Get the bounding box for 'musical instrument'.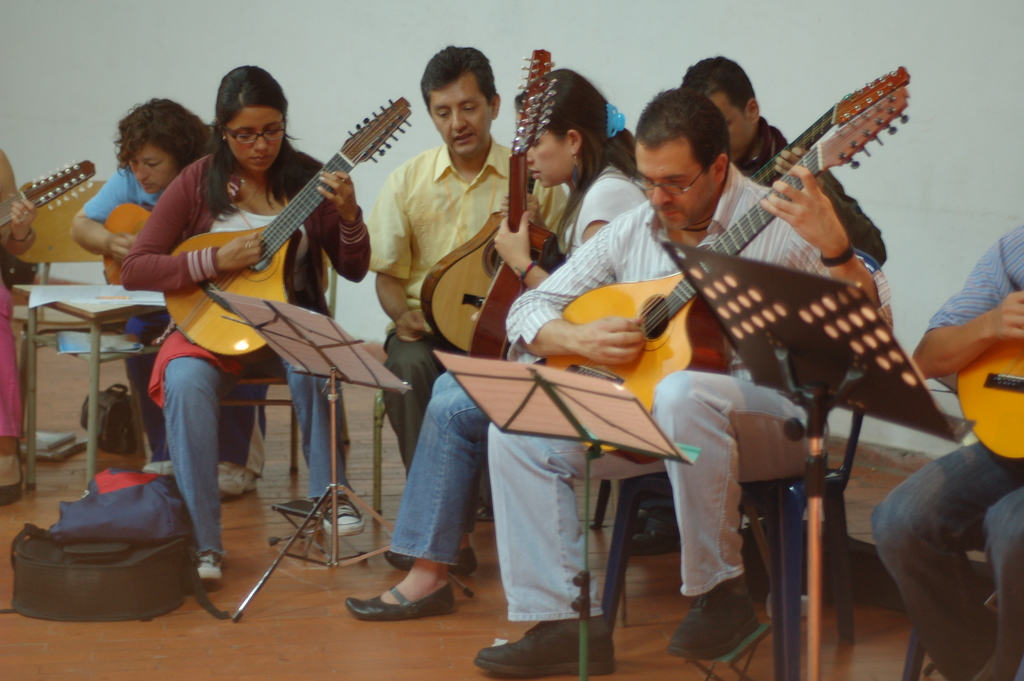
737 54 912 204.
